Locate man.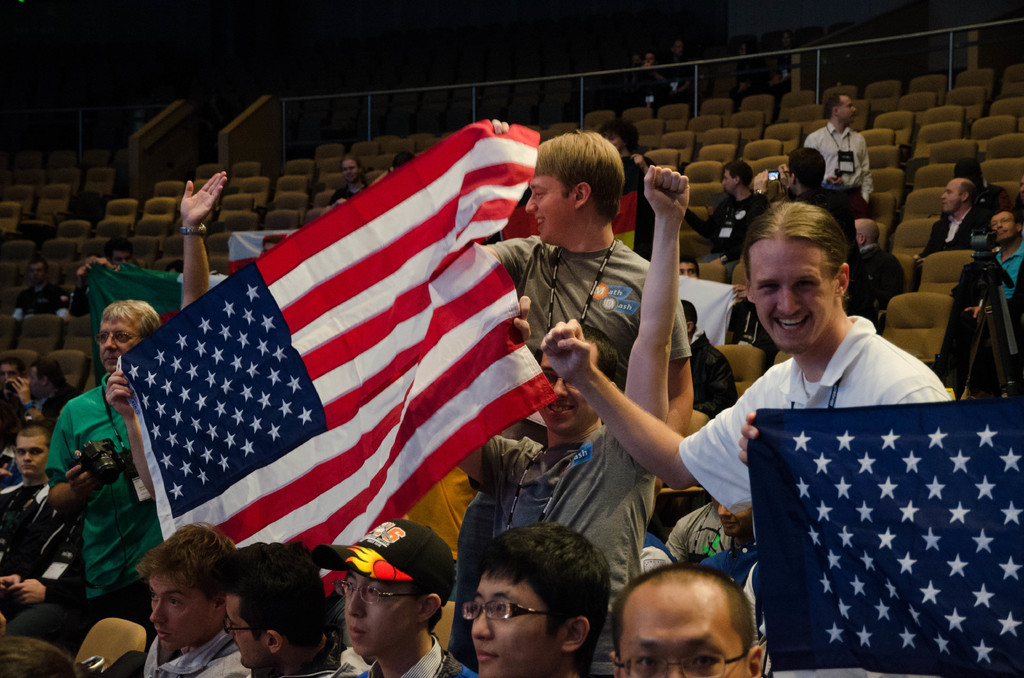
Bounding box: 12/351/81/423.
